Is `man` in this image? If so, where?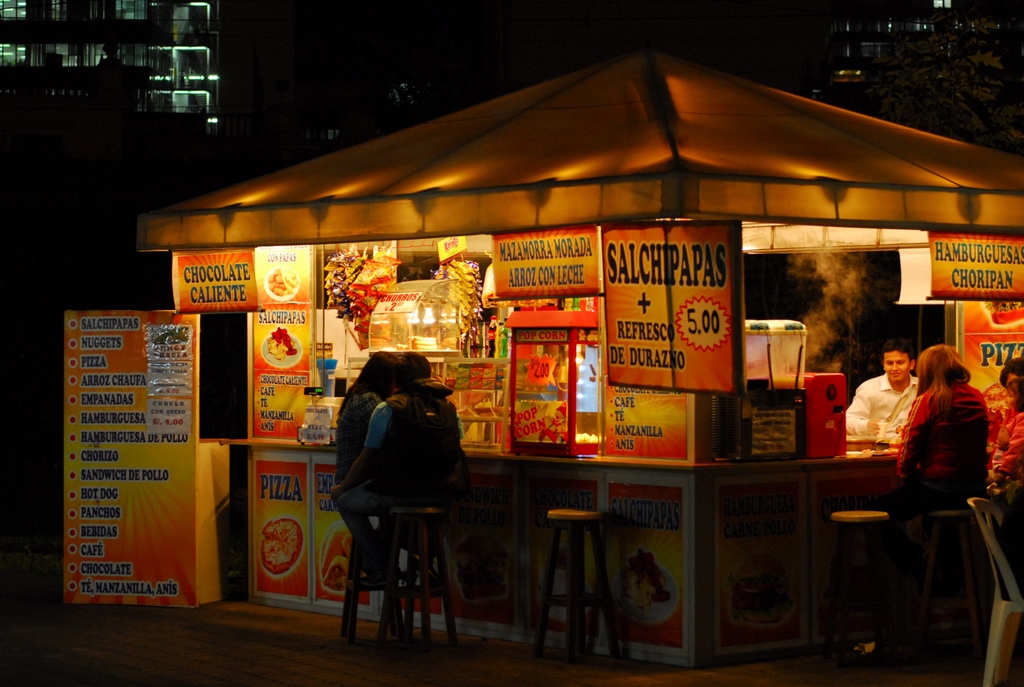
Yes, at <bbox>845, 342, 917, 436</bbox>.
